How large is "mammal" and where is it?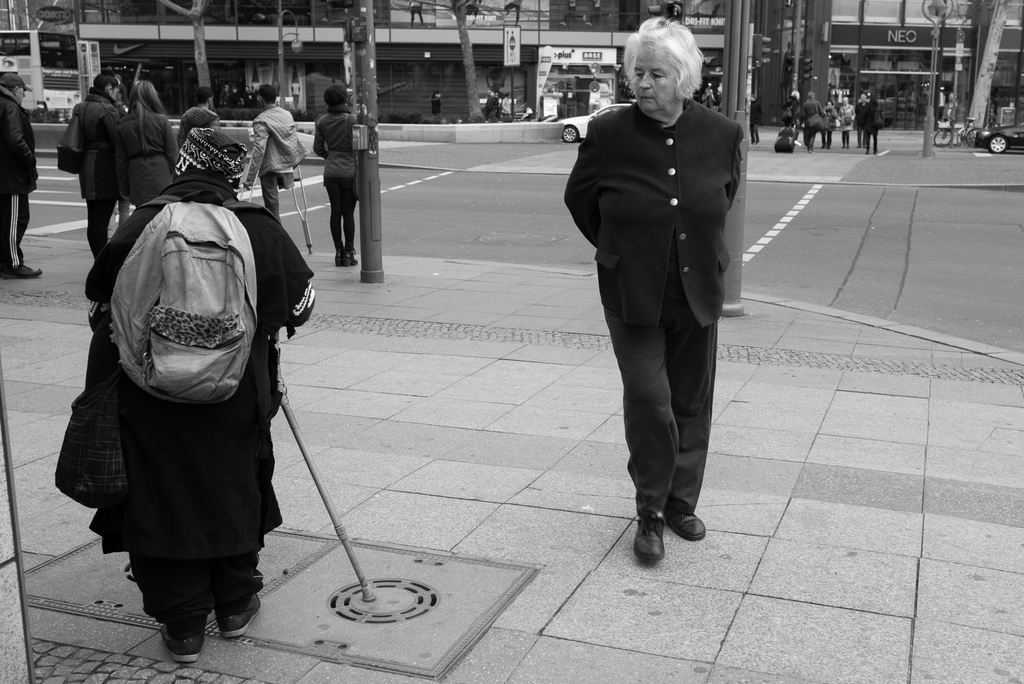
Bounding box: bbox(115, 78, 177, 208).
